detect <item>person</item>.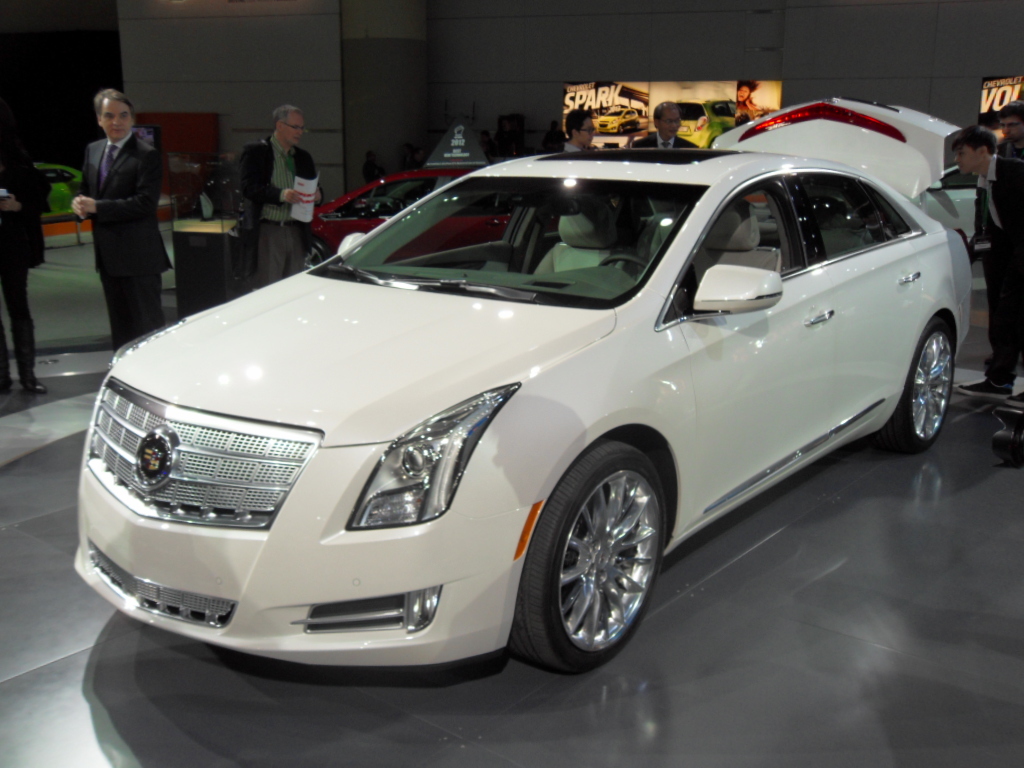
Detected at box=[632, 98, 698, 148].
